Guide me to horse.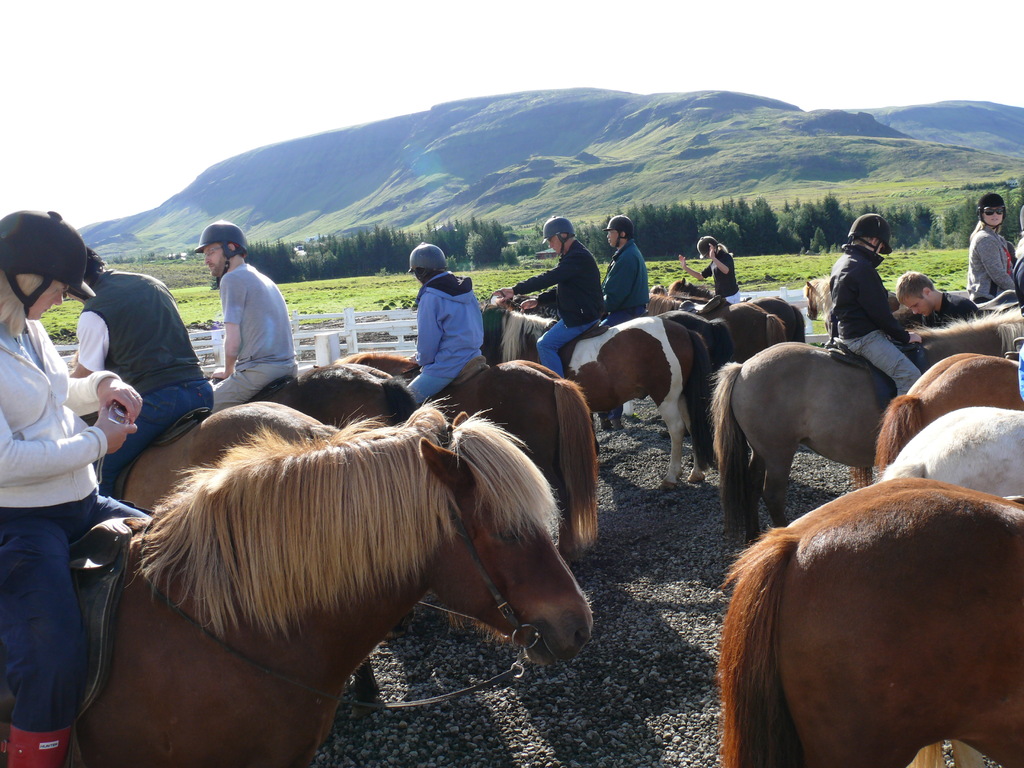
Guidance: [left=888, top=285, right=994, bottom=330].
